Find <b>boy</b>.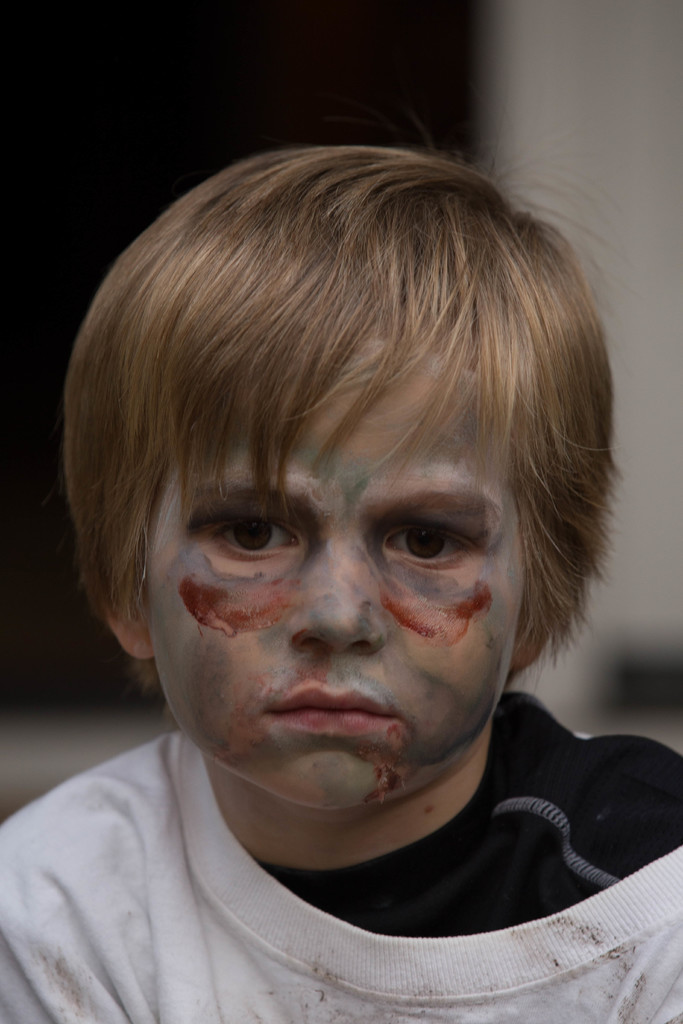
0,145,682,1023.
